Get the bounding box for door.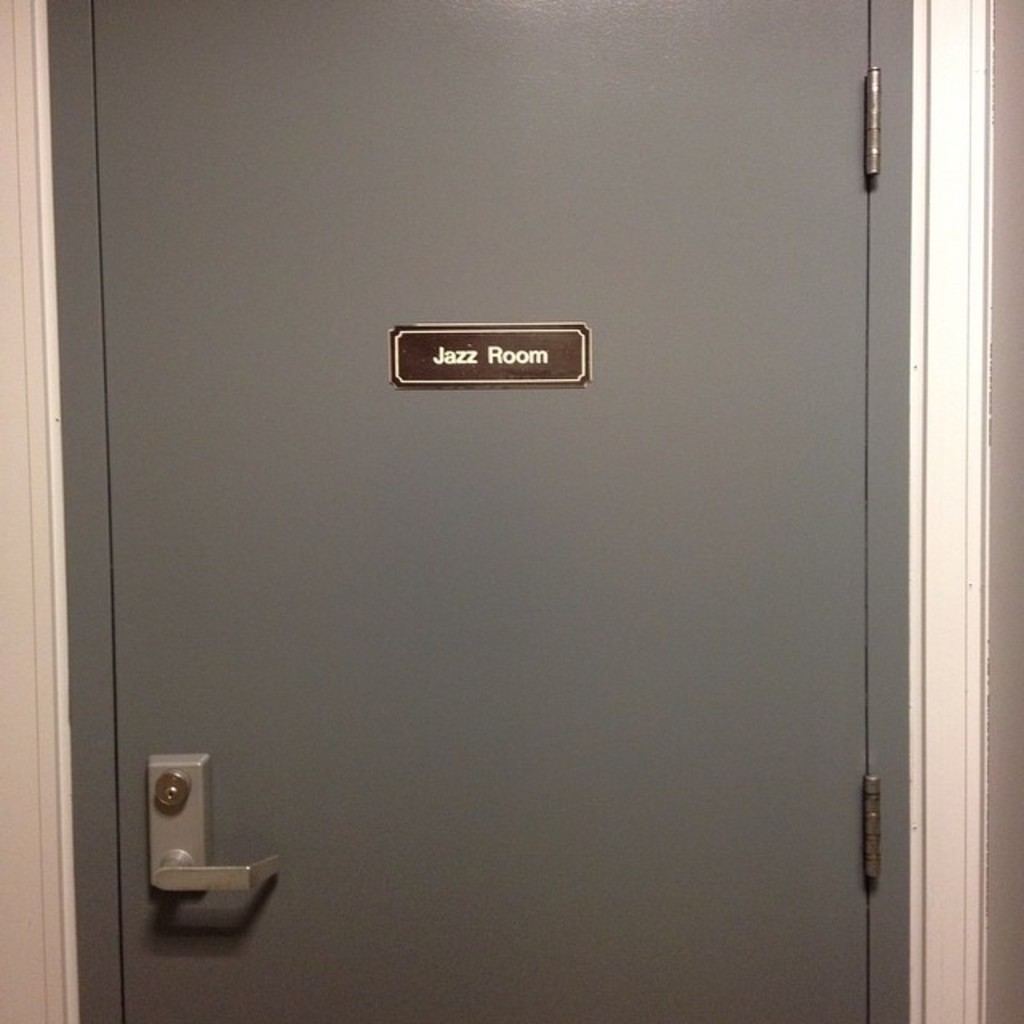
<box>42,0,957,869</box>.
